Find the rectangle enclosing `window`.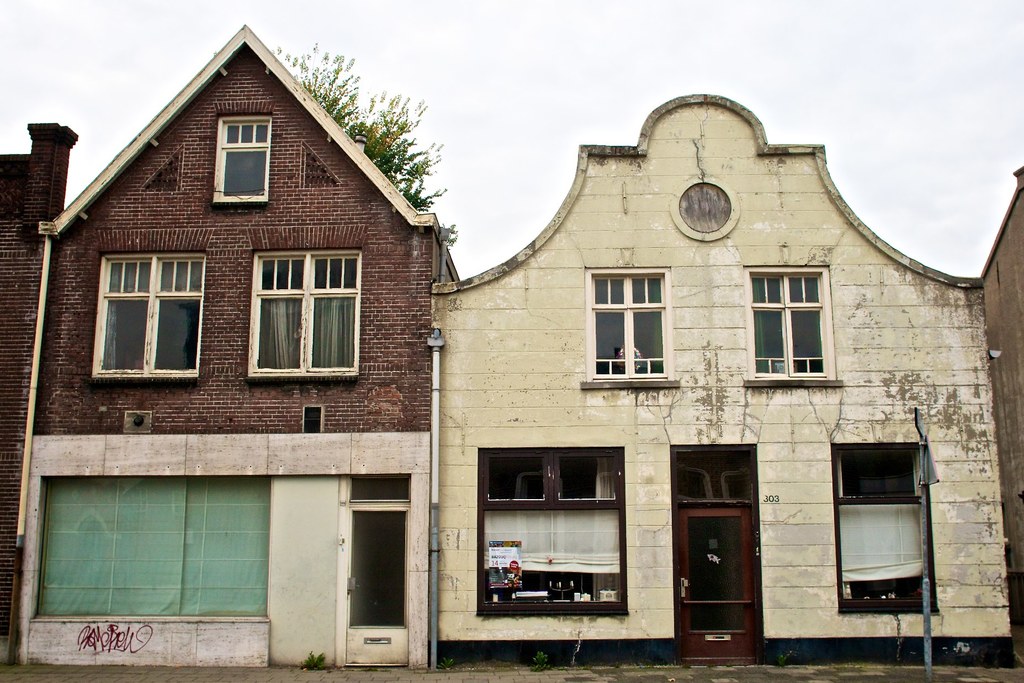
Rect(842, 504, 929, 598).
